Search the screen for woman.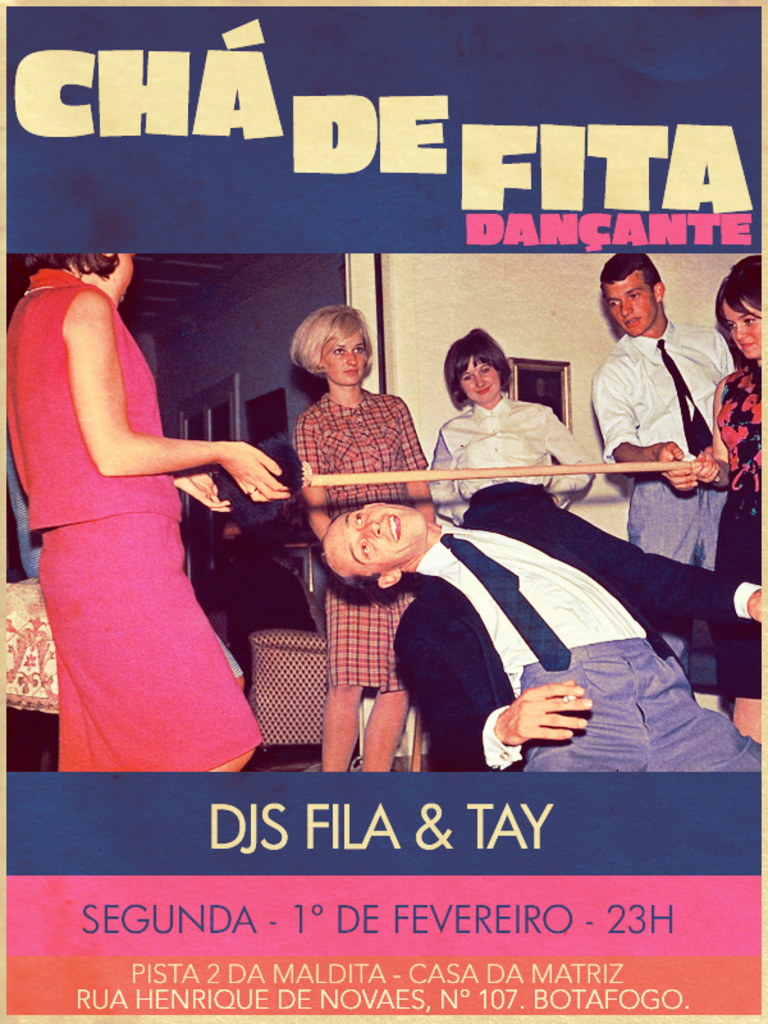
Found at x1=708, y1=253, x2=759, y2=746.
